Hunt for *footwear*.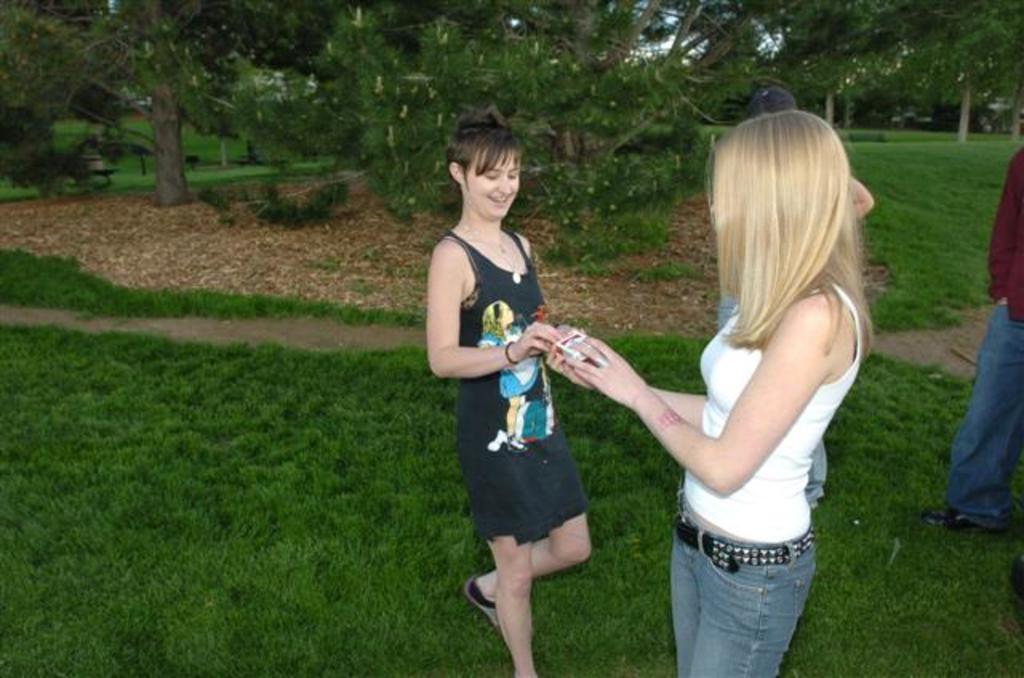
Hunted down at (466,574,536,643).
